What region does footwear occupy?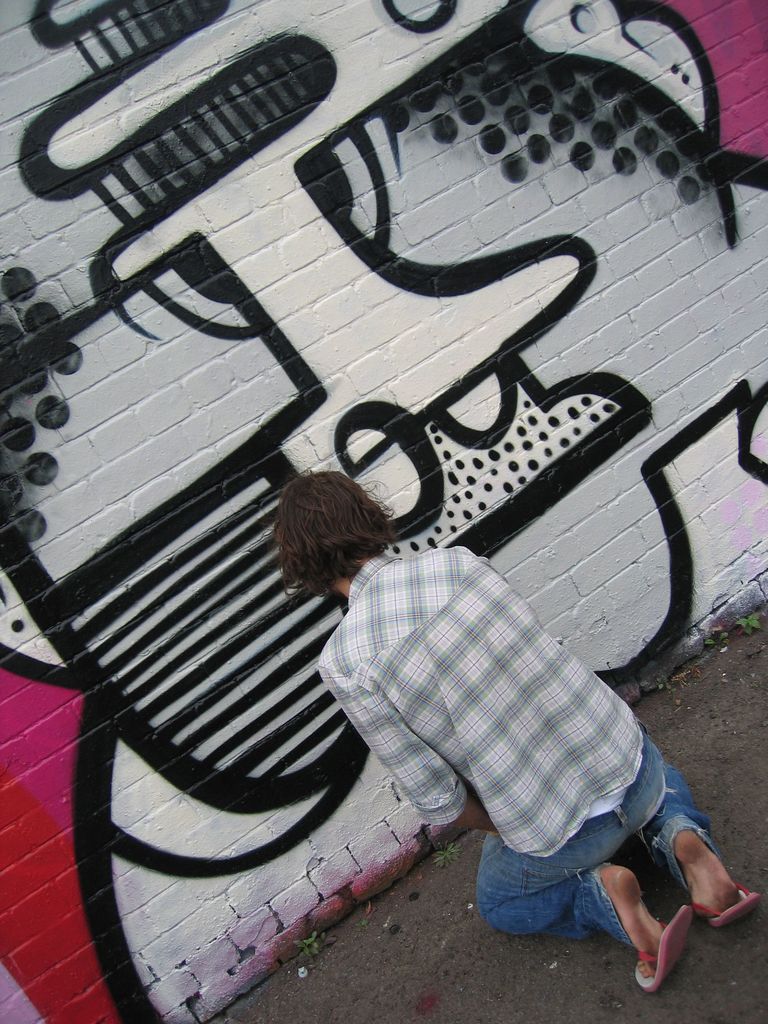
696,884,761,935.
